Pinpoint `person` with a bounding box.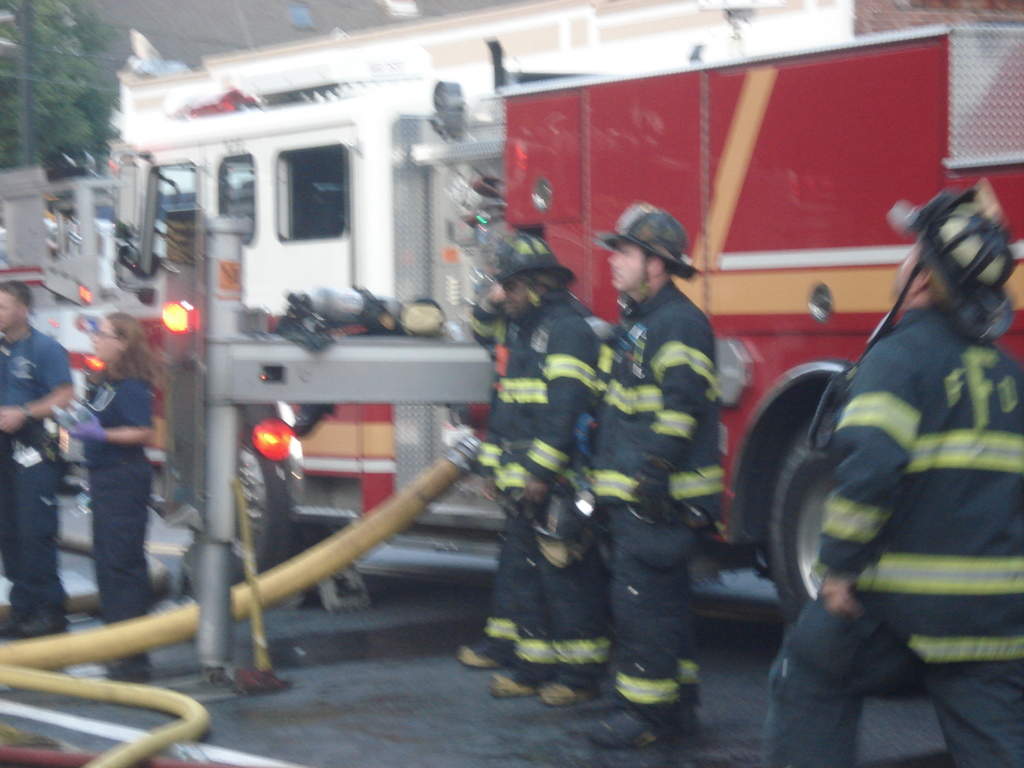
crop(474, 237, 609, 699).
